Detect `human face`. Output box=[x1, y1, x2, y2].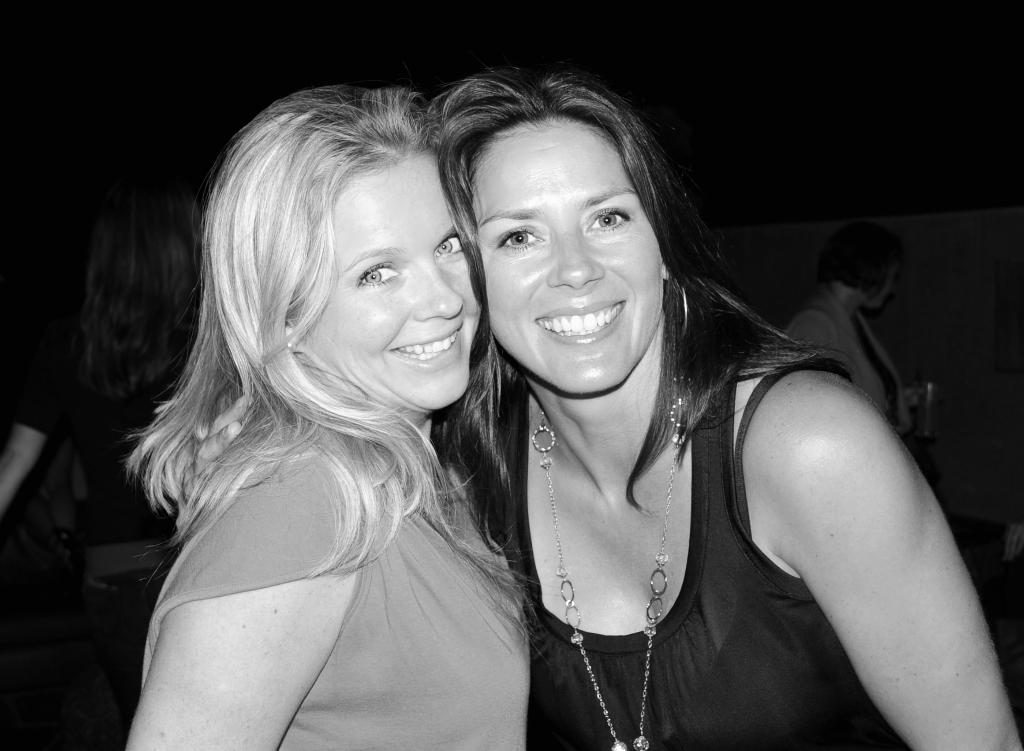
box=[301, 154, 479, 412].
